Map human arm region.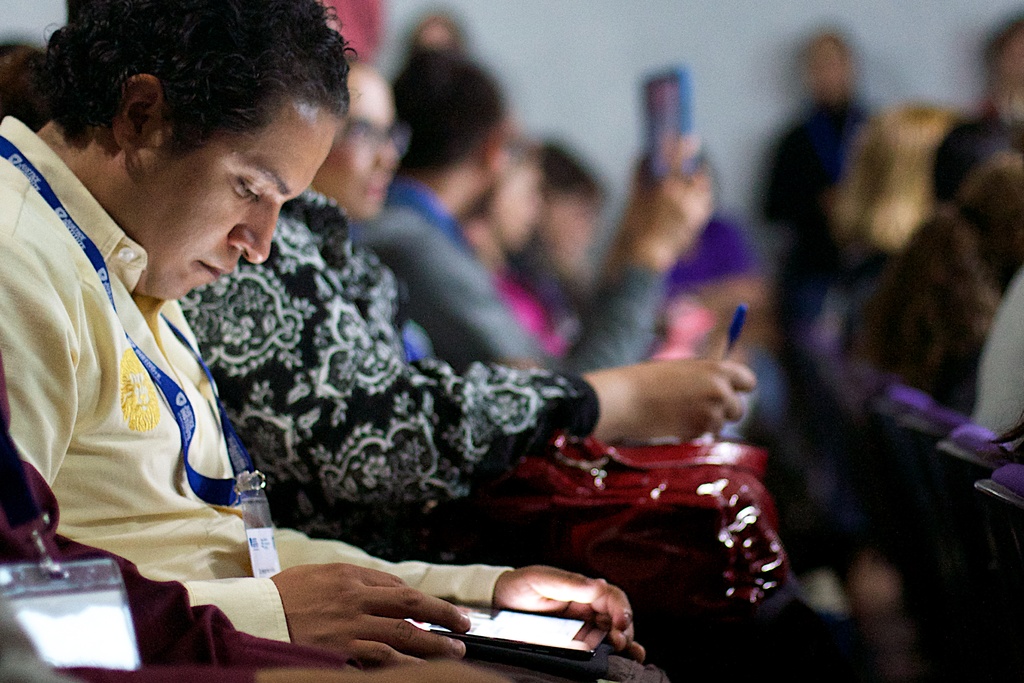
Mapped to (0, 202, 464, 656).
